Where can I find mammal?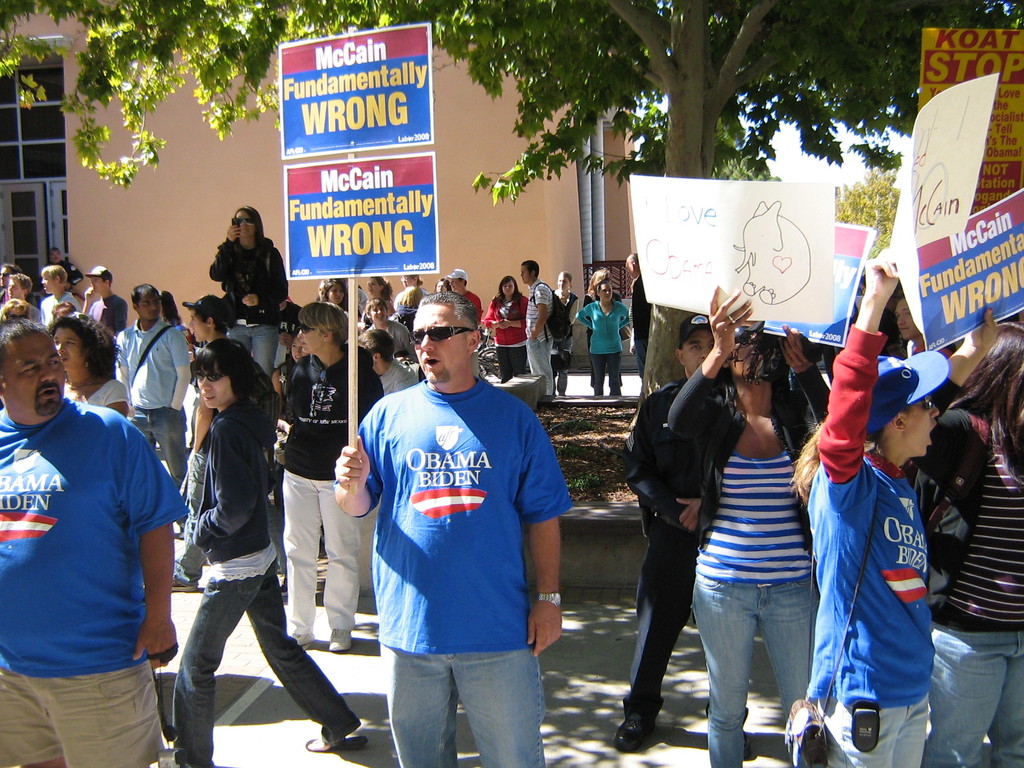
You can find it at select_region(68, 266, 86, 312).
